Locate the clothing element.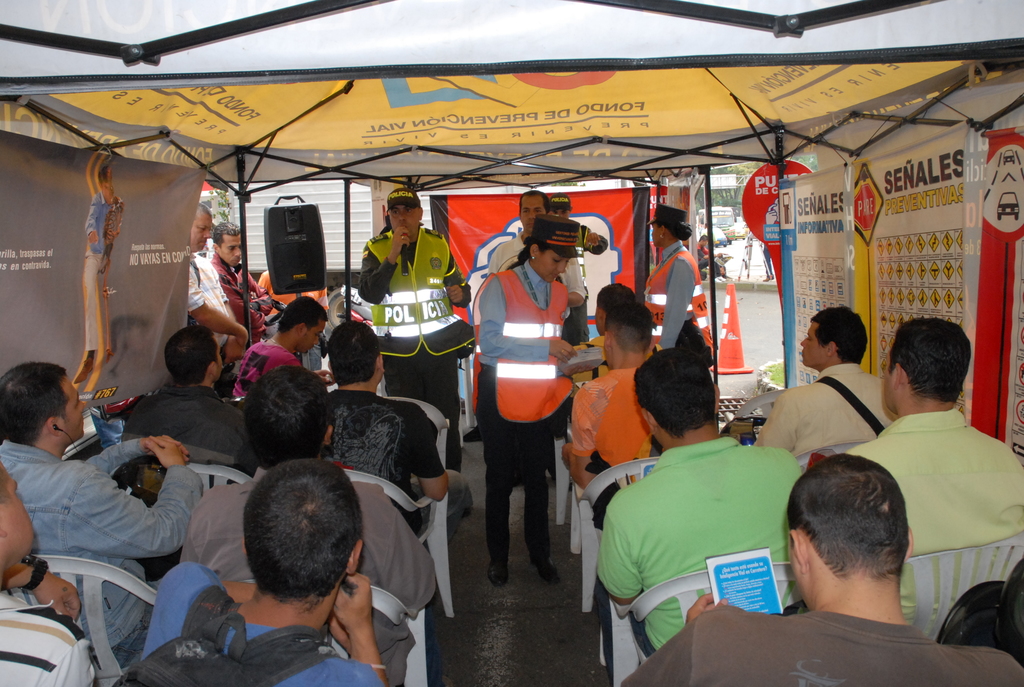
Element bbox: (x1=590, y1=436, x2=803, y2=658).
